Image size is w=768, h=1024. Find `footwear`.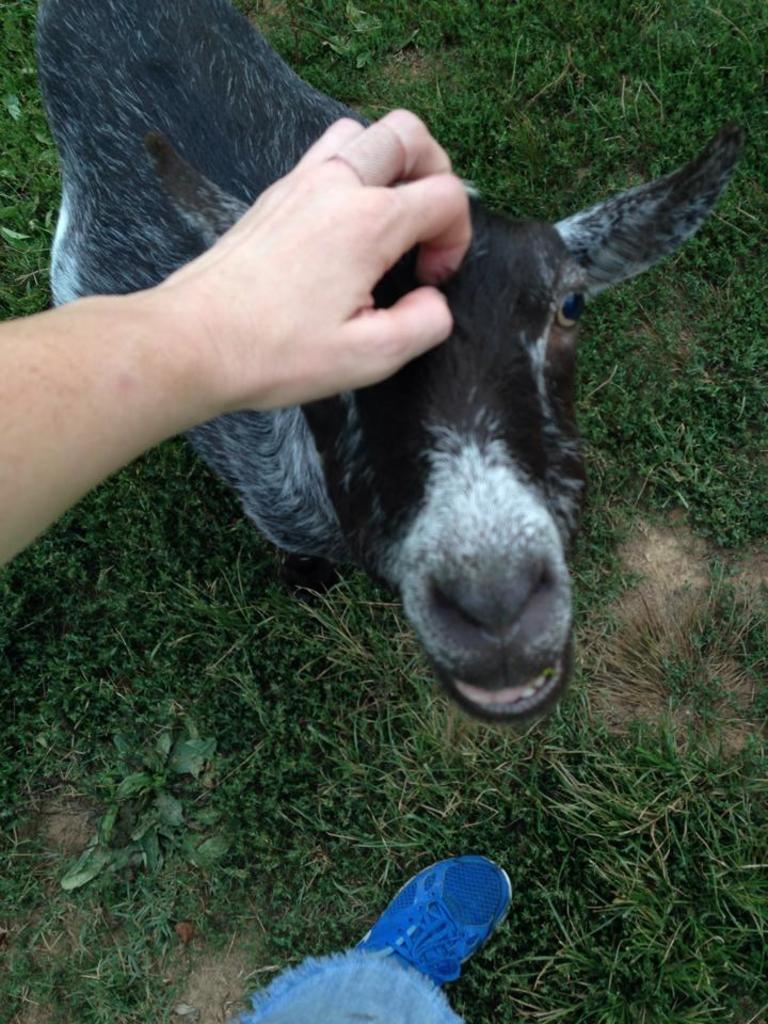
345/860/519/1002.
